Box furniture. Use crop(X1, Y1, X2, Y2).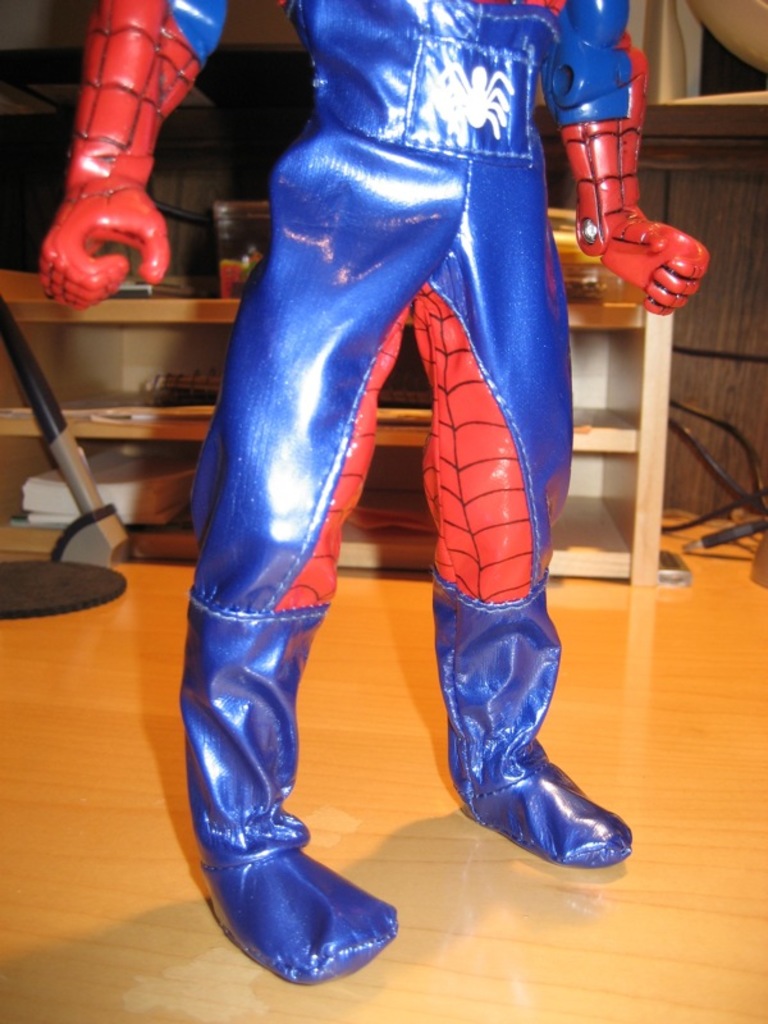
crop(3, 269, 675, 588).
